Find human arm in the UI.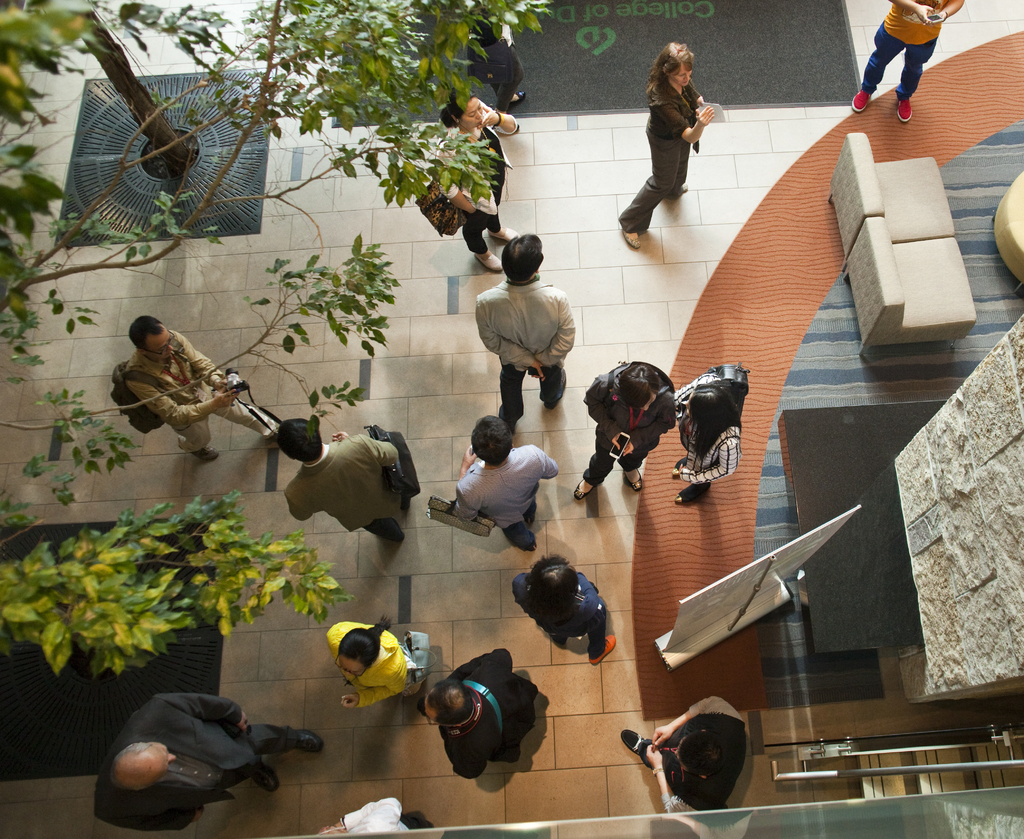
UI element at [left=339, top=656, right=413, bottom=711].
